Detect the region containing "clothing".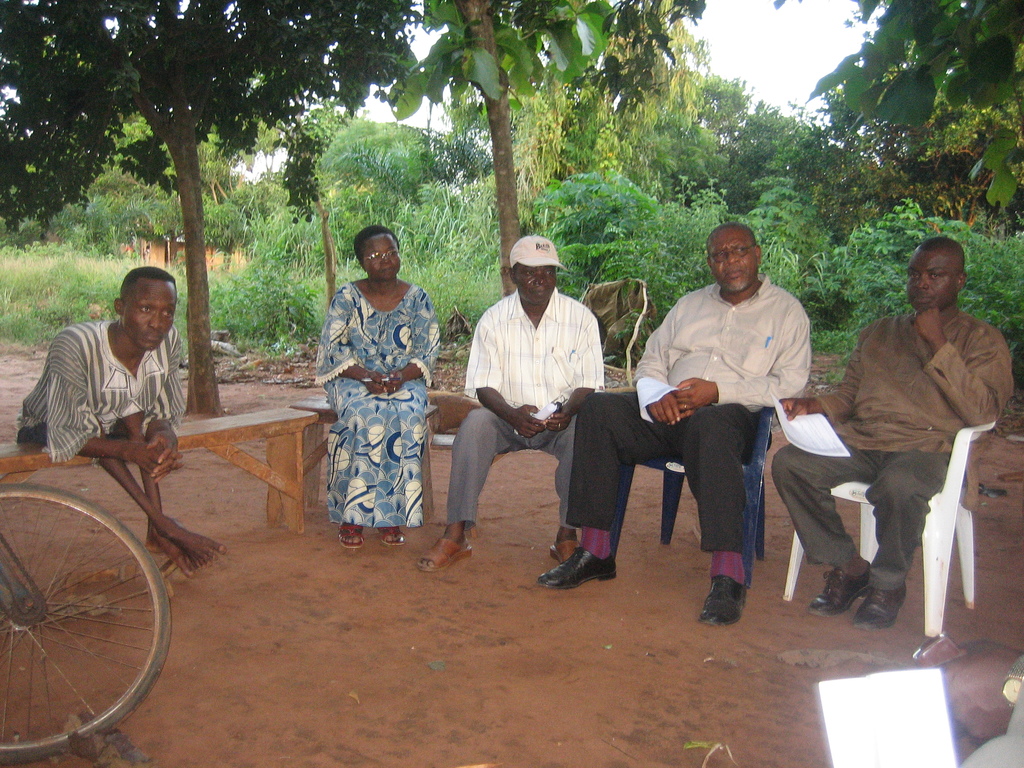
<bbox>461, 284, 612, 424</bbox>.
